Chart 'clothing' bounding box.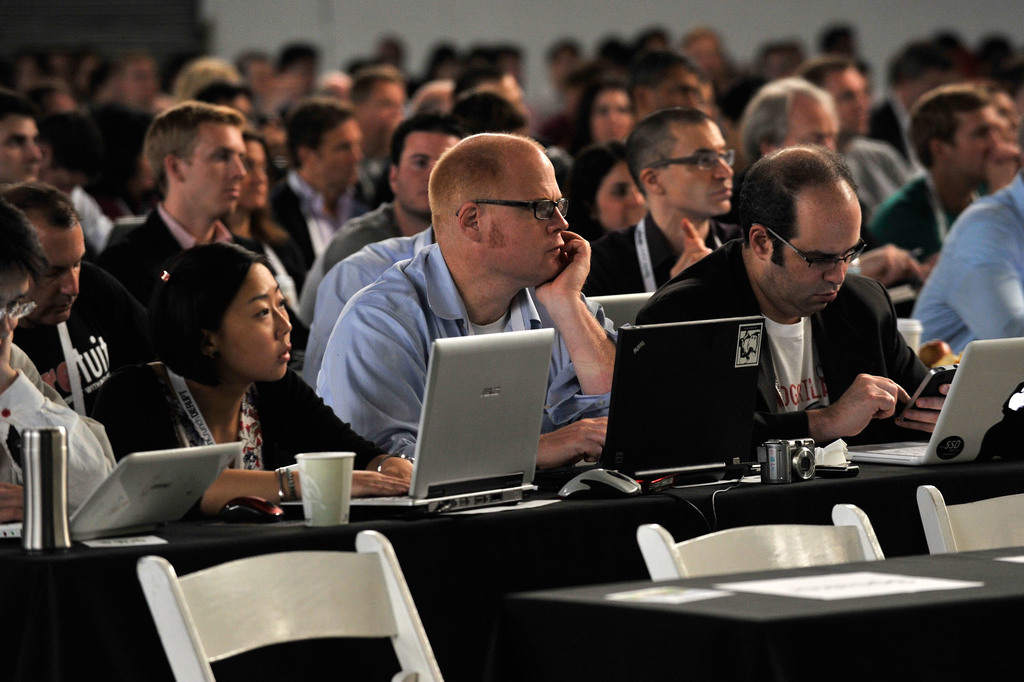
Charted: (x1=271, y1=172, x2=356, y2=272).
